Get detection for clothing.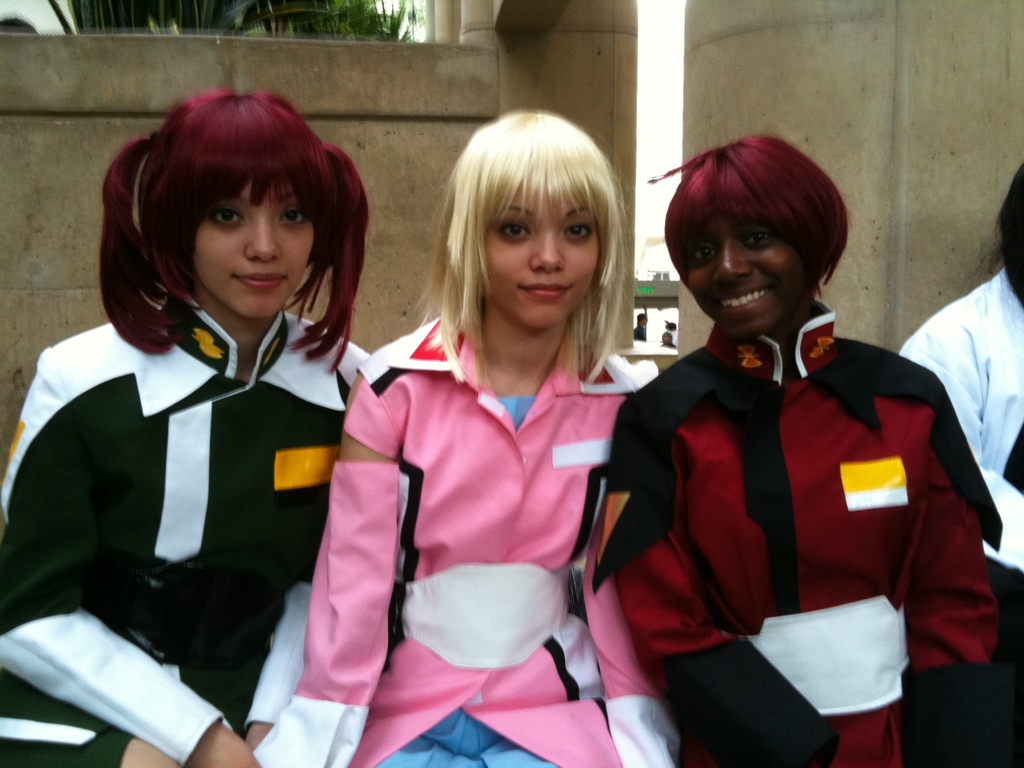
Detection: {"x1": 0, "y1": 295, "x2": 376, "y2": 767}.
